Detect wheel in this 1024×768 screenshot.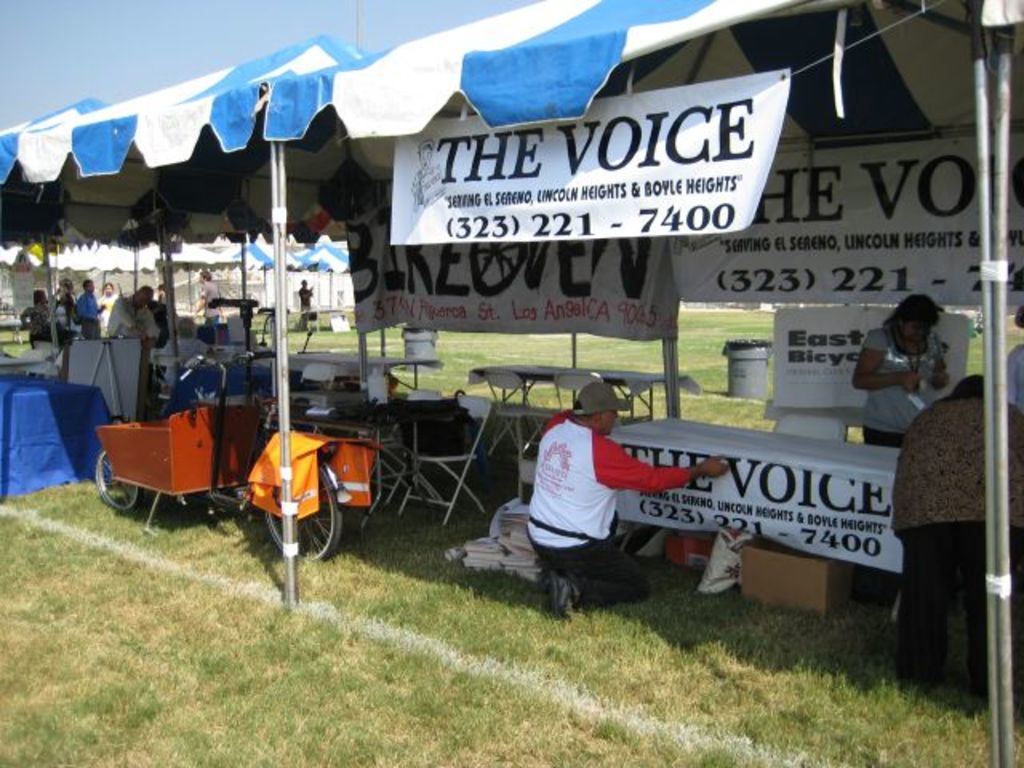
Detection: x1=94 y1=450 x2=142 y2=512.
